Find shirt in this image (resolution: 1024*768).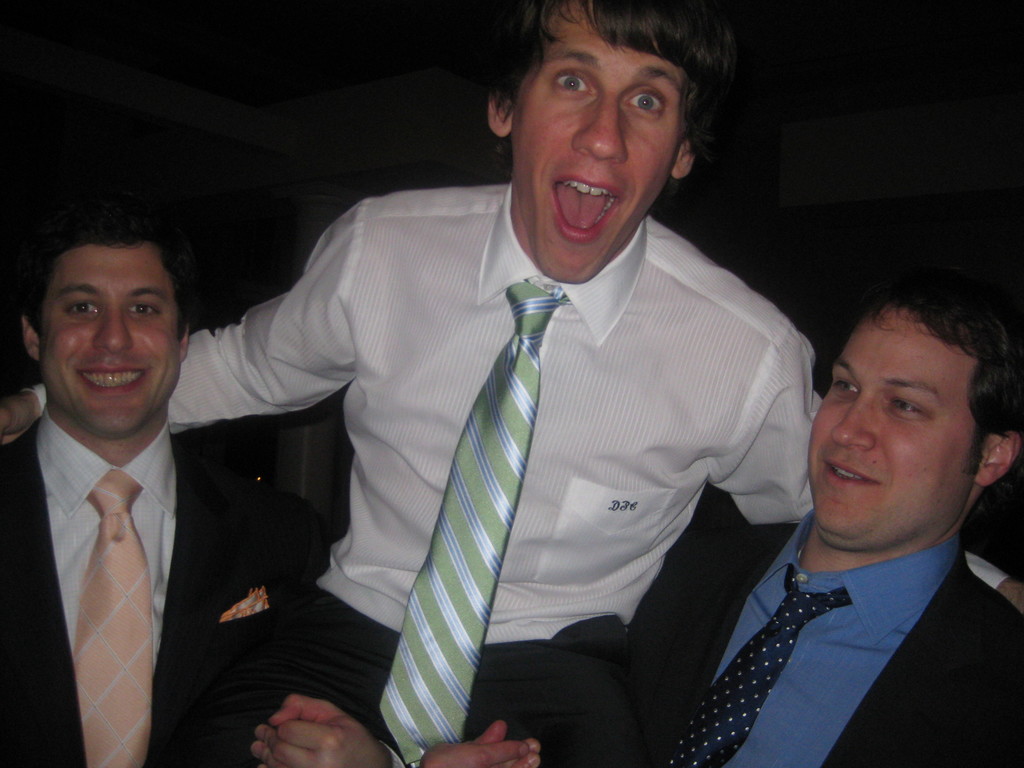
[left=707, top=508, right=961, bottom=767].
